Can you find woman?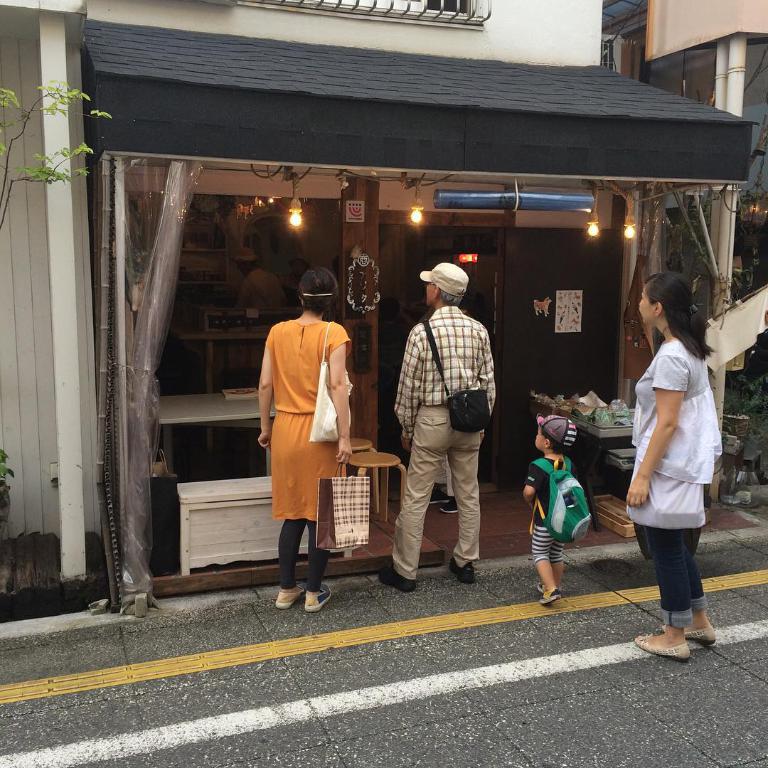
Yes, bounding box: bbox=(249, 269, 356, 621).
